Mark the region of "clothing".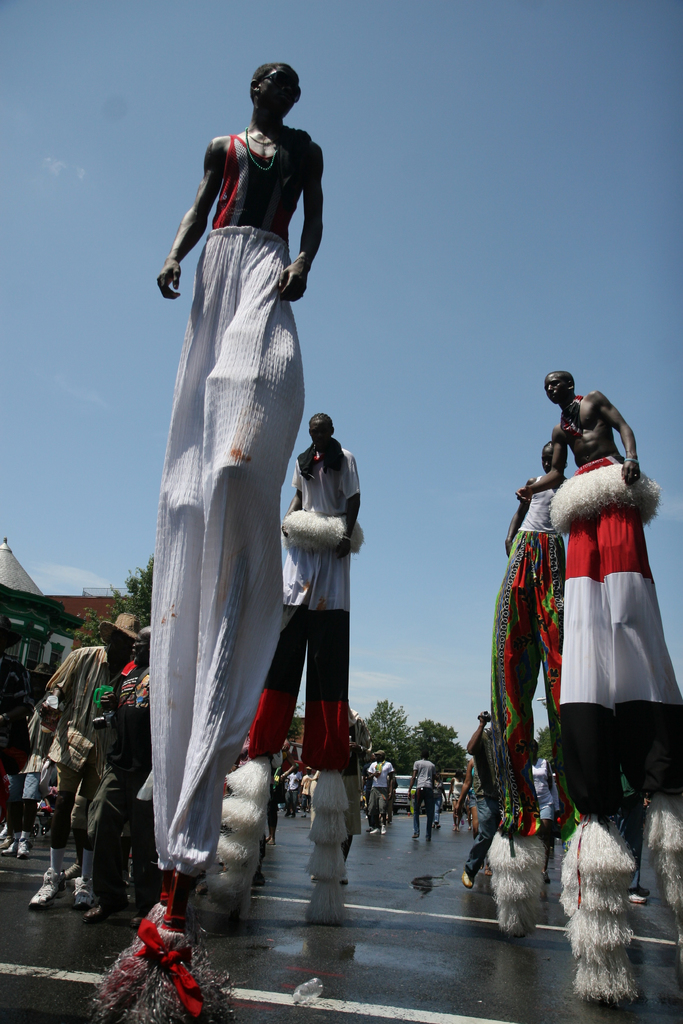
Region: (248,442,336,769).
